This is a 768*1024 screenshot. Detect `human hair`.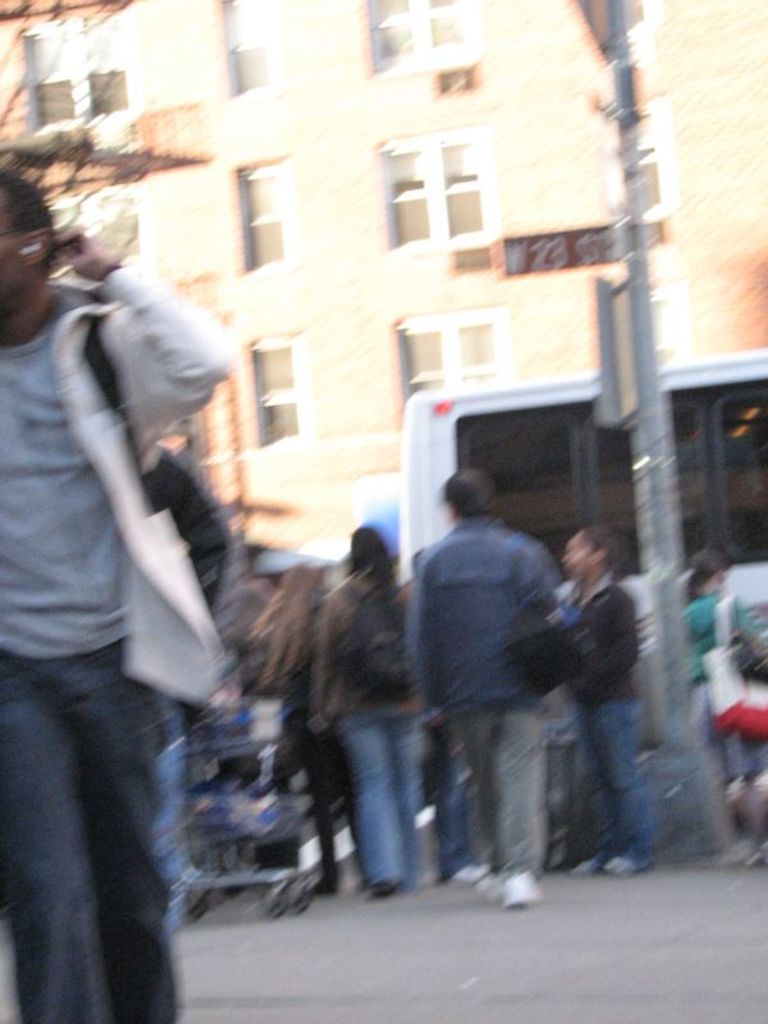
[442, 467, 497, 520].
